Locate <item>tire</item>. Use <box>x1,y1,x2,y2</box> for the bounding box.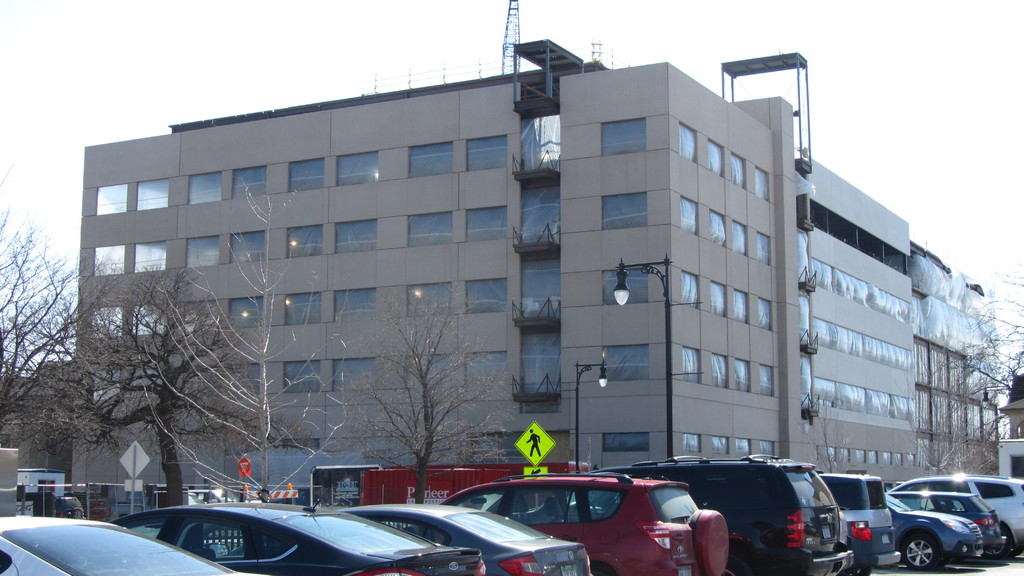
<box>902,531,944,572</box>.
